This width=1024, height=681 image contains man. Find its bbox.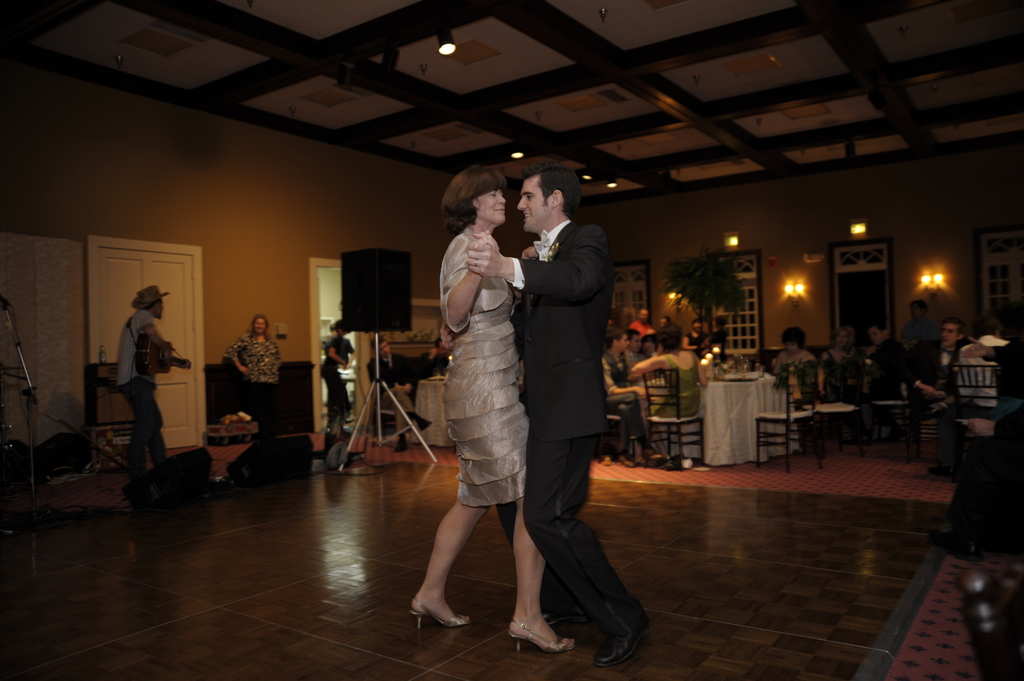
bbox(460, 159, 660, 676).
